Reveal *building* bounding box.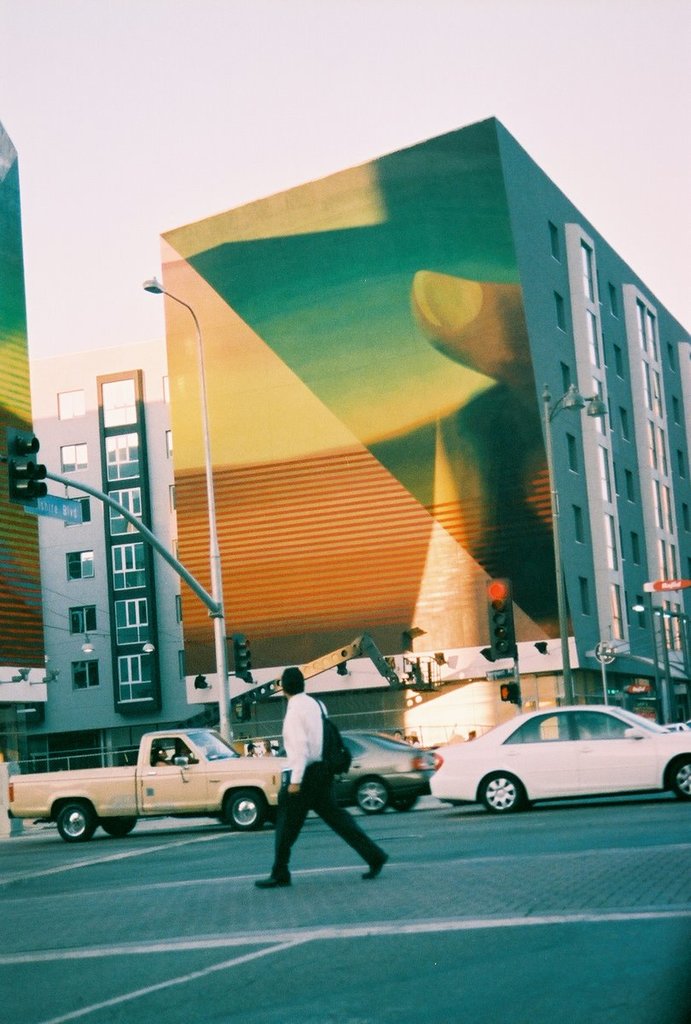
Revealed: <region>30, 350, 210, 773</region>.
